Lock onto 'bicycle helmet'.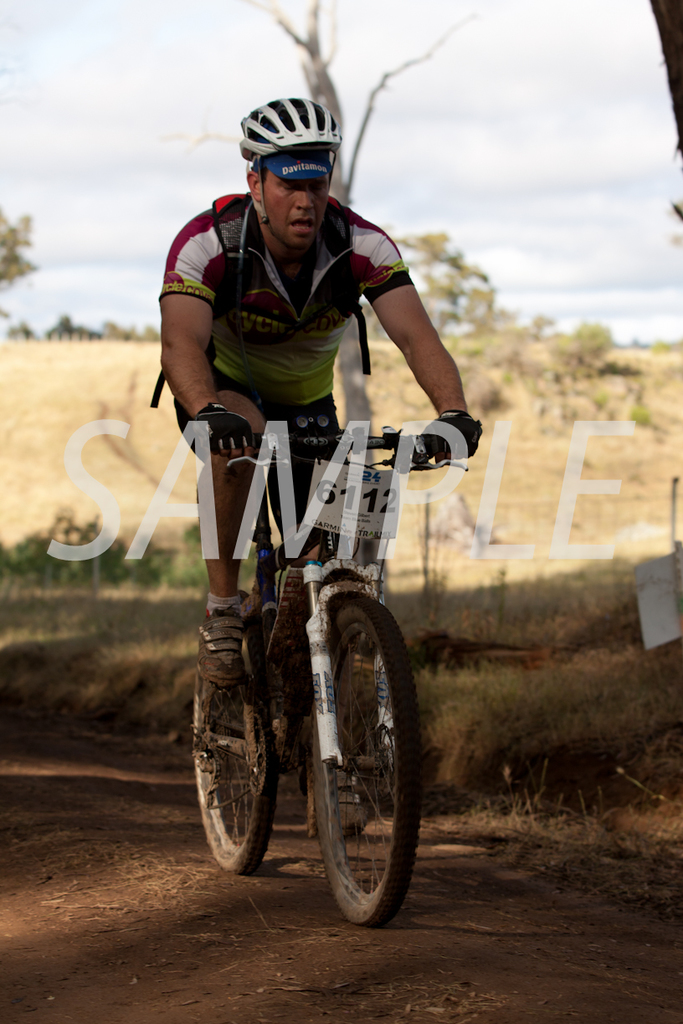
Locked: (x1=240, y1=98, x2=333, y2=223).
